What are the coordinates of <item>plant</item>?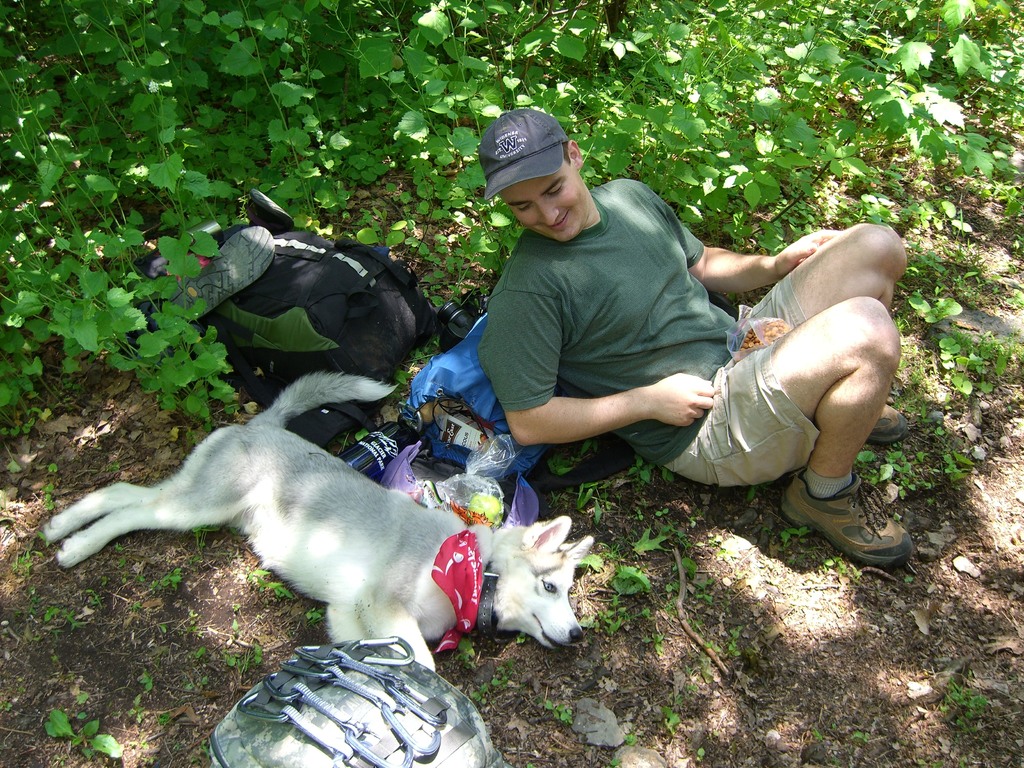
crop(200, 674, 210, 689).
